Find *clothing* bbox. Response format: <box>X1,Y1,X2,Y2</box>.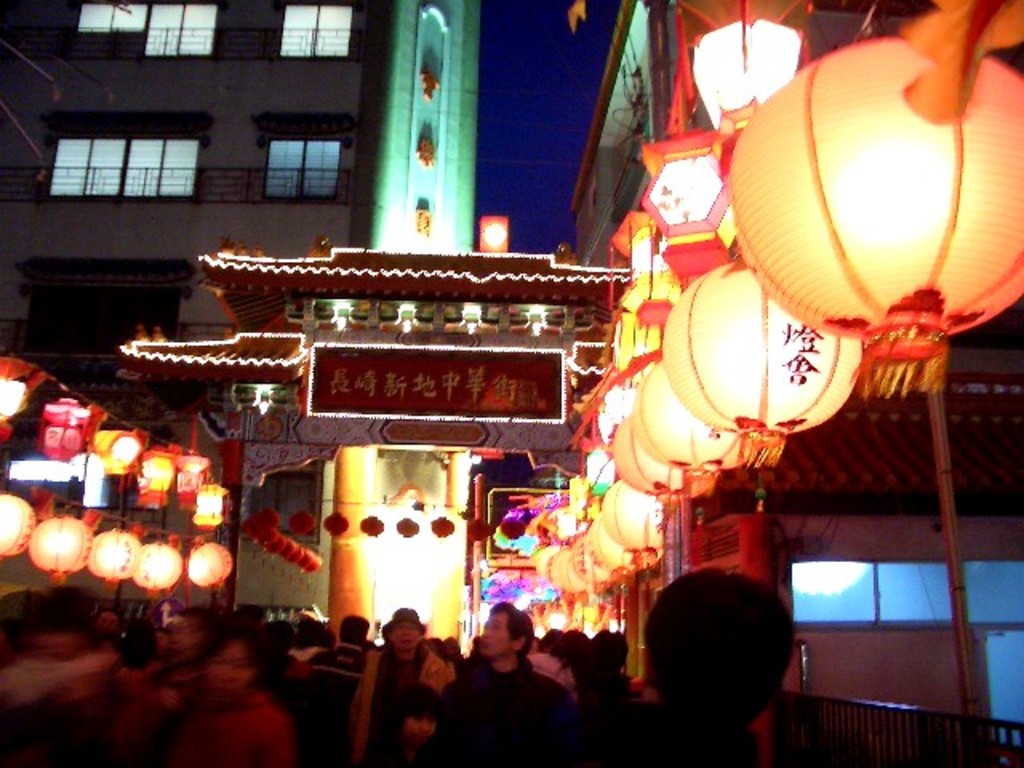
<box>611,674,749,760</box>.
